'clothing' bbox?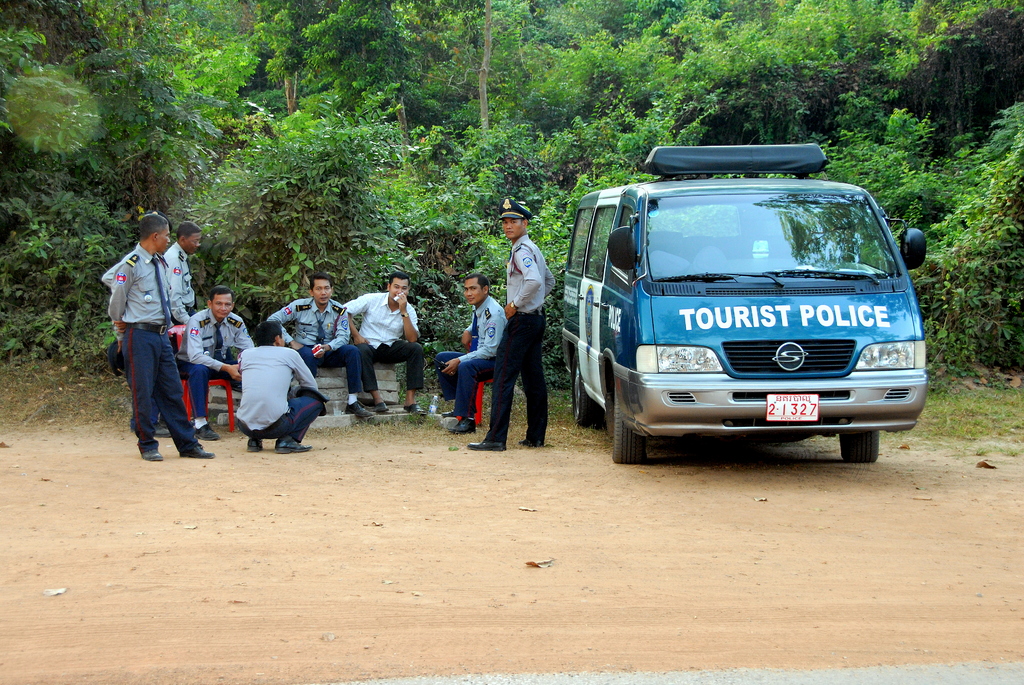
rect(267, 297, 364, 391)
